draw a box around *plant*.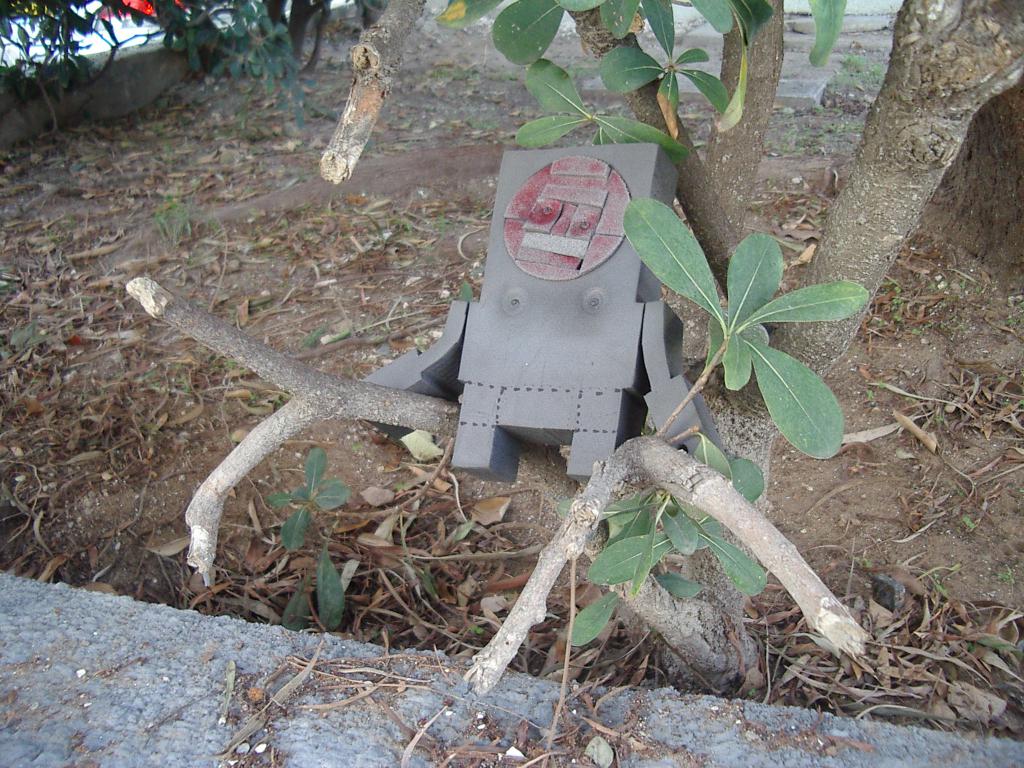
960/513/976/531.
